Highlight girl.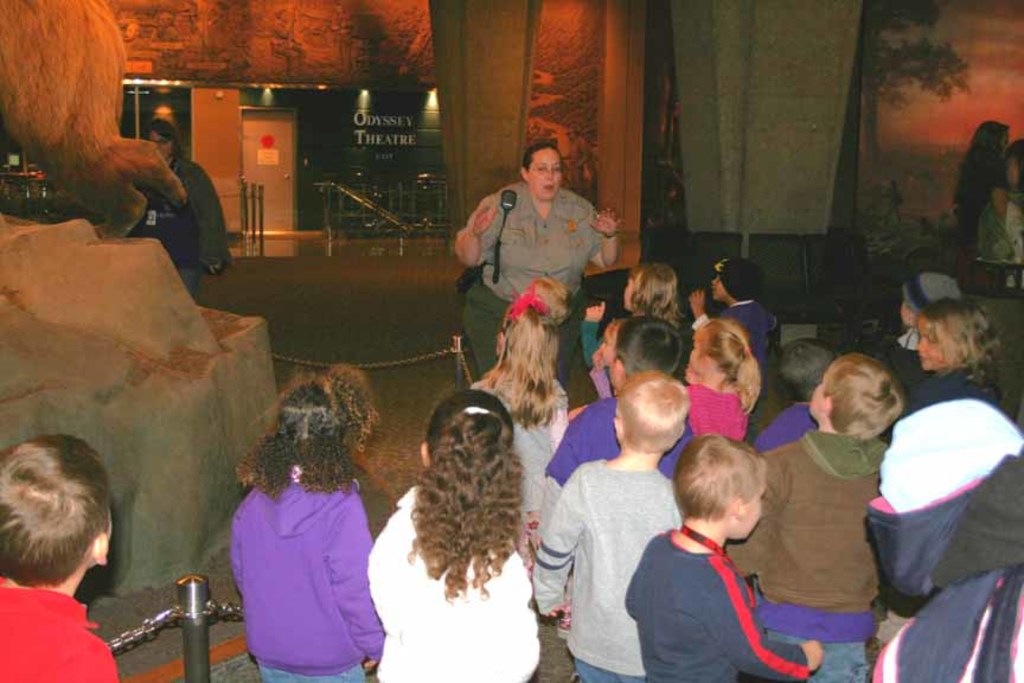
Highlighted region: box(587, 262, 685, 371).
